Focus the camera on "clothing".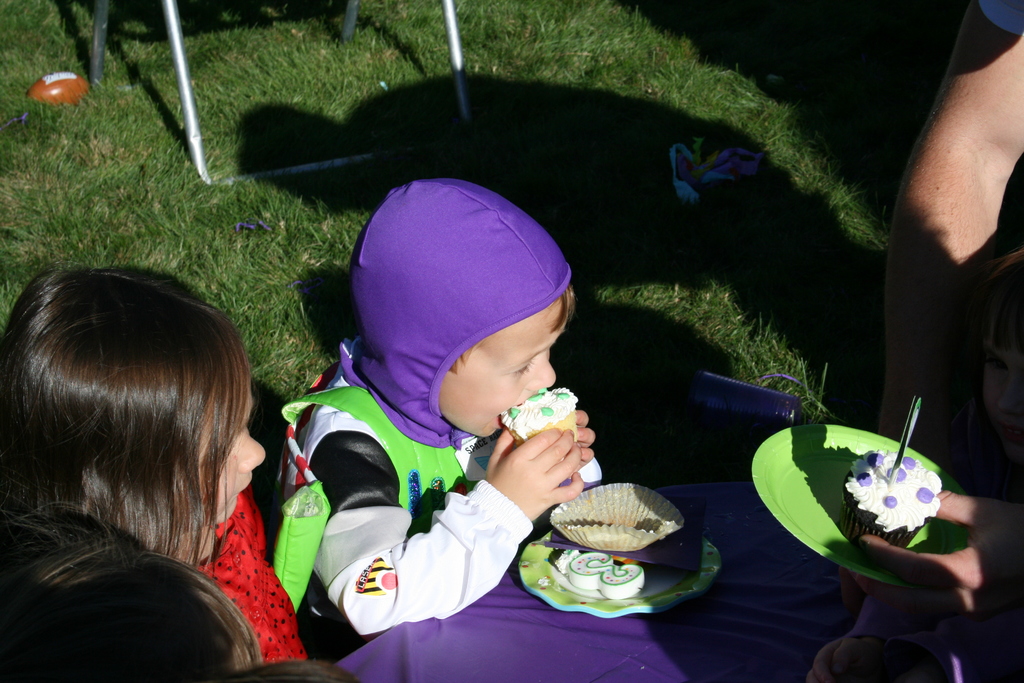
Focus region: detection(0, 548, 244, 682).
